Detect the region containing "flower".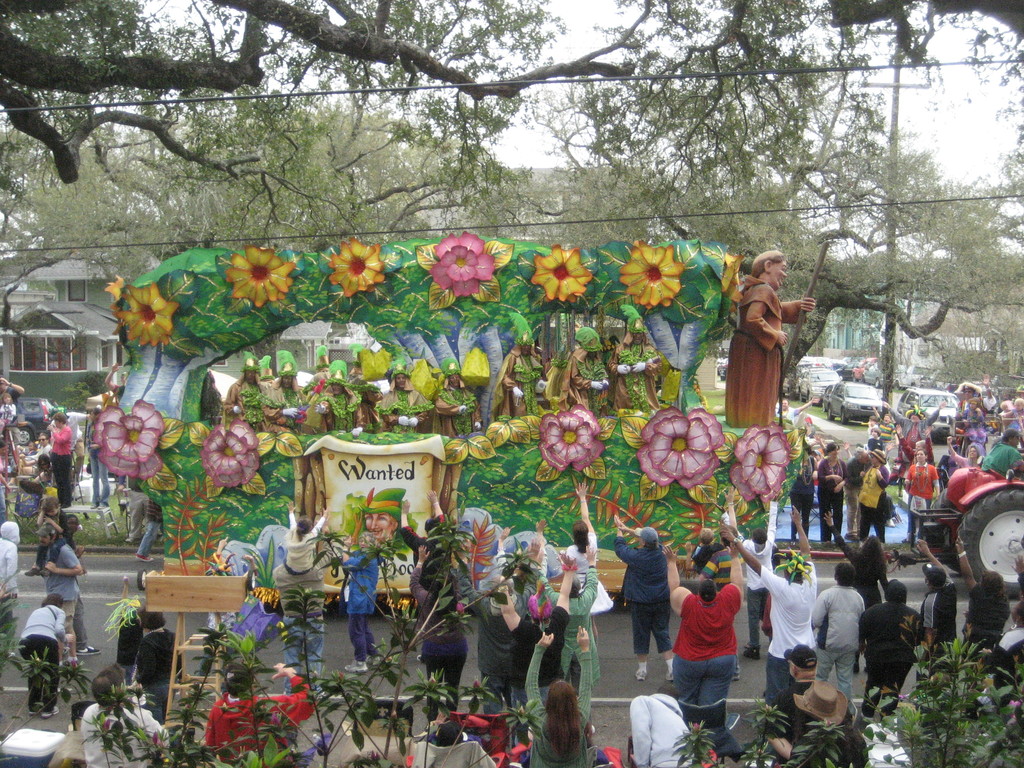
region(723, 250, 742, 314).
